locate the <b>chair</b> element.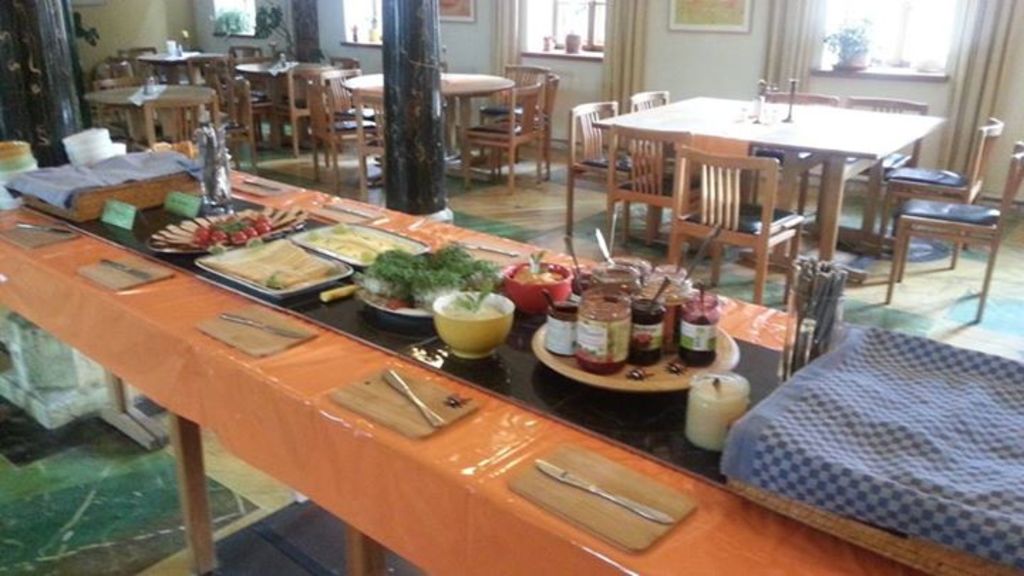
Element bbox: bbox=(664, 142, 806, 306).
